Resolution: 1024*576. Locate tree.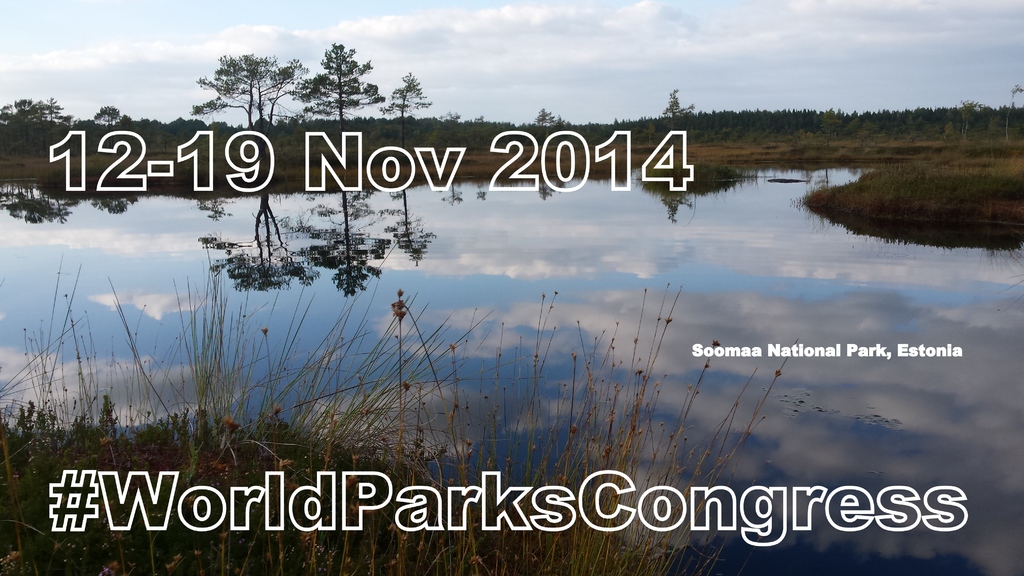
[199,54,298,116].
